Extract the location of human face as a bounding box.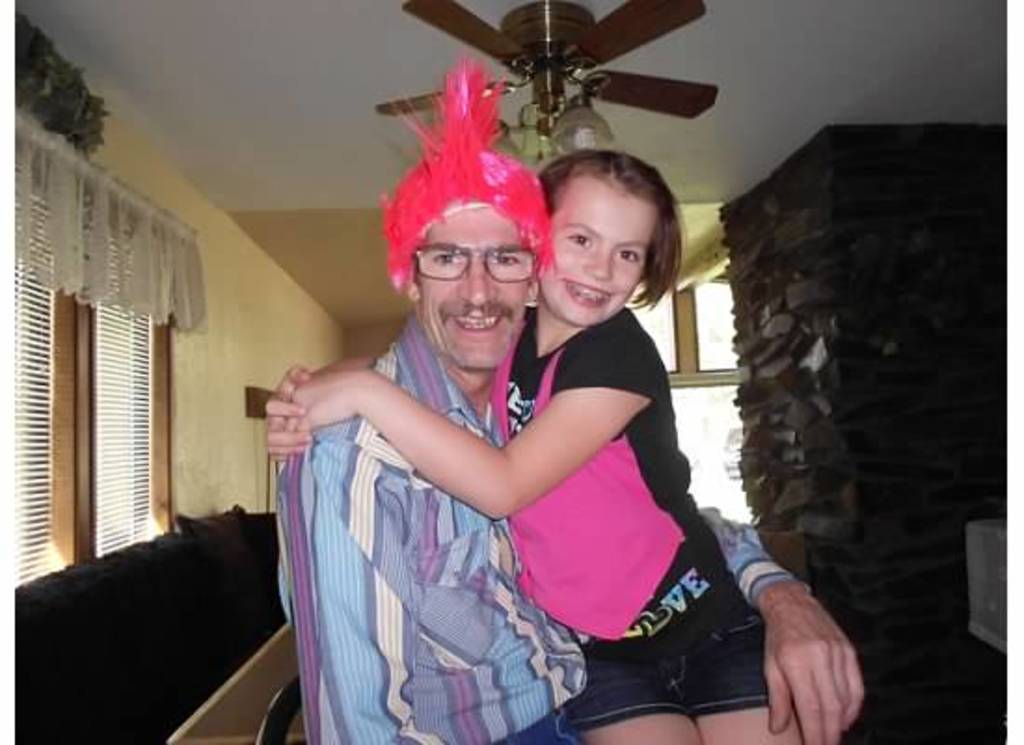
rect(421, 207, 538, 380).
